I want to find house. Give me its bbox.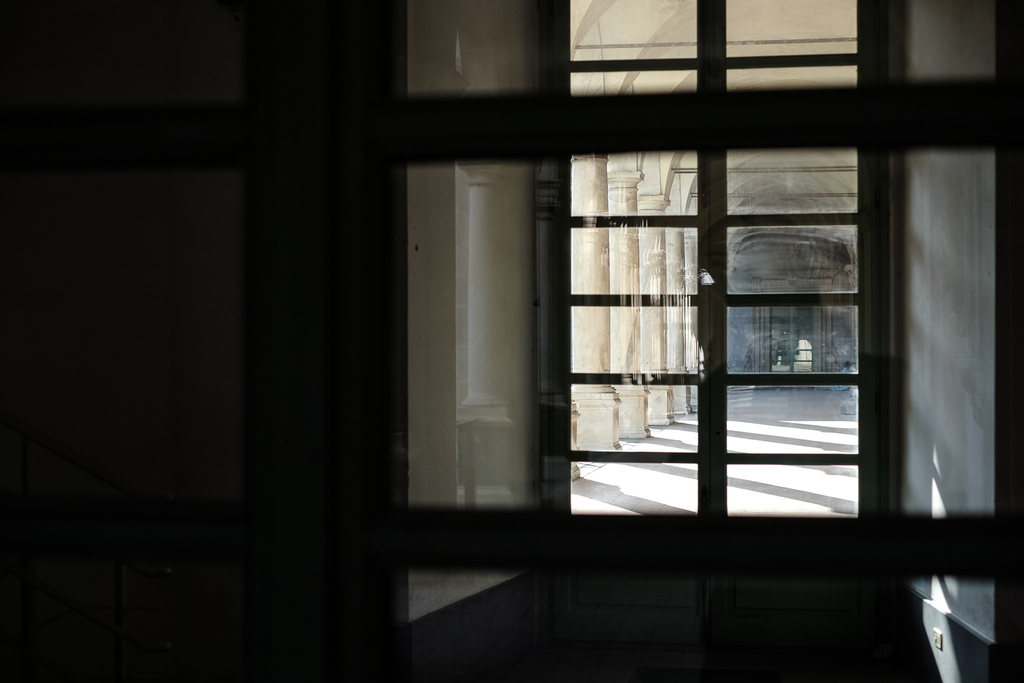
BBox(172, 0, 1023, 677).
